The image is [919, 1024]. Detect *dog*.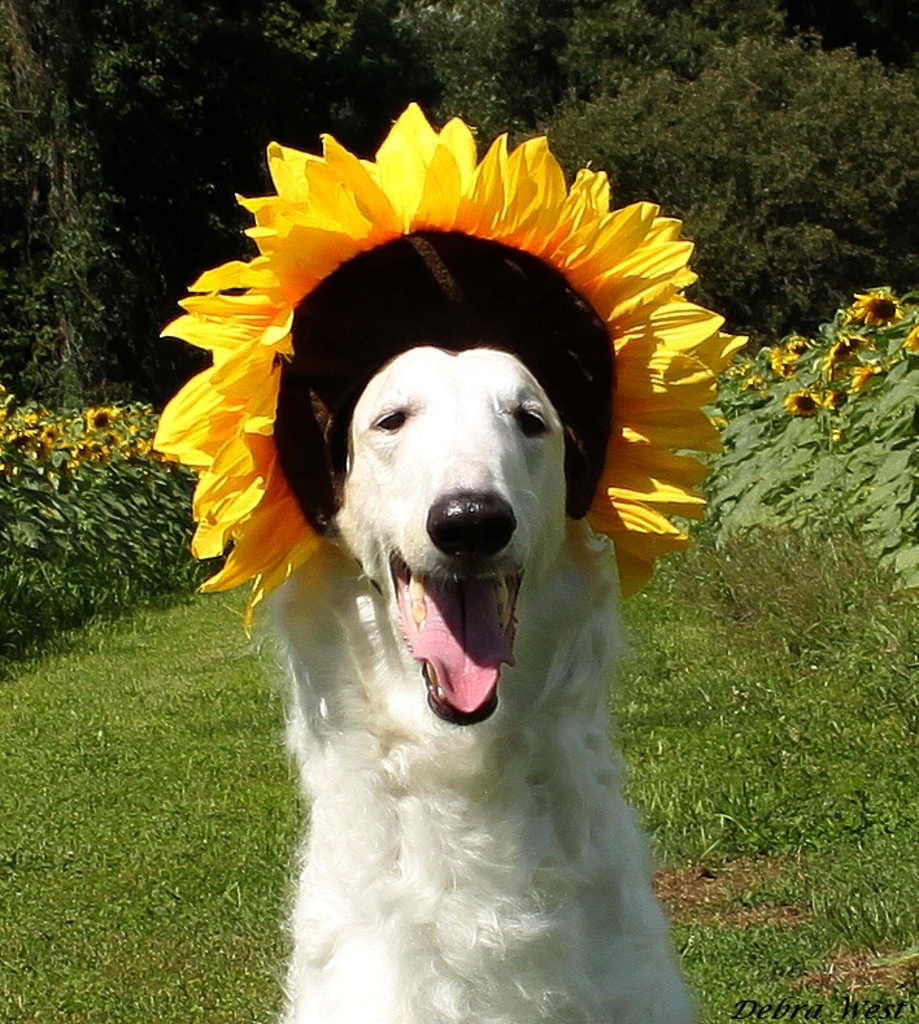
Detection: {"left": 148, "top": 101, "right": 757, "bottom": 1023}.
